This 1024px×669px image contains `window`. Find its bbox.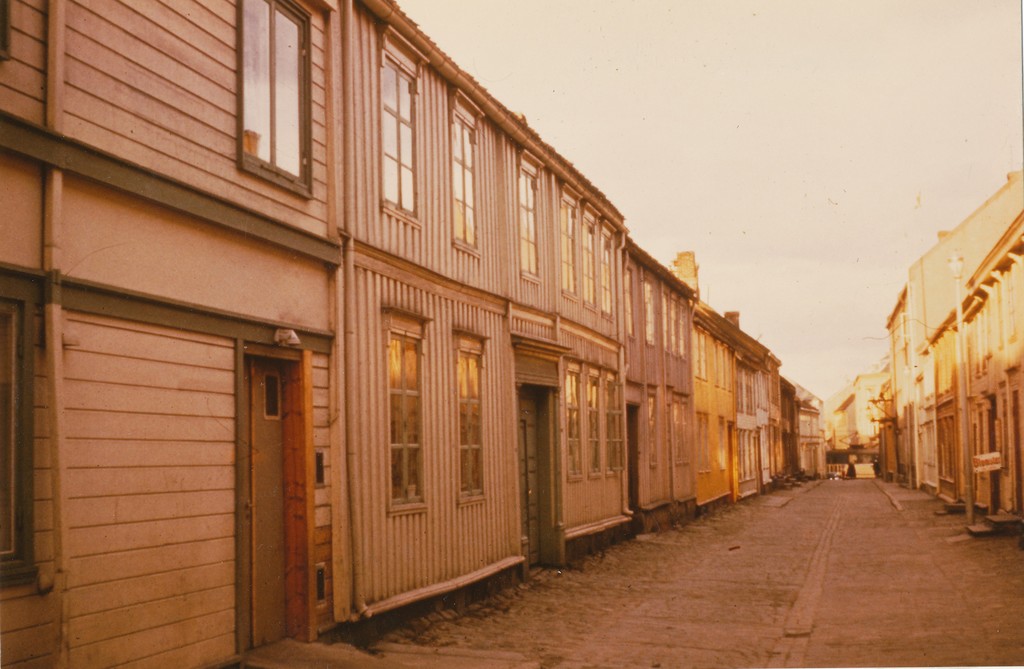
[left=564, top=360, right=627, bottom=481].
